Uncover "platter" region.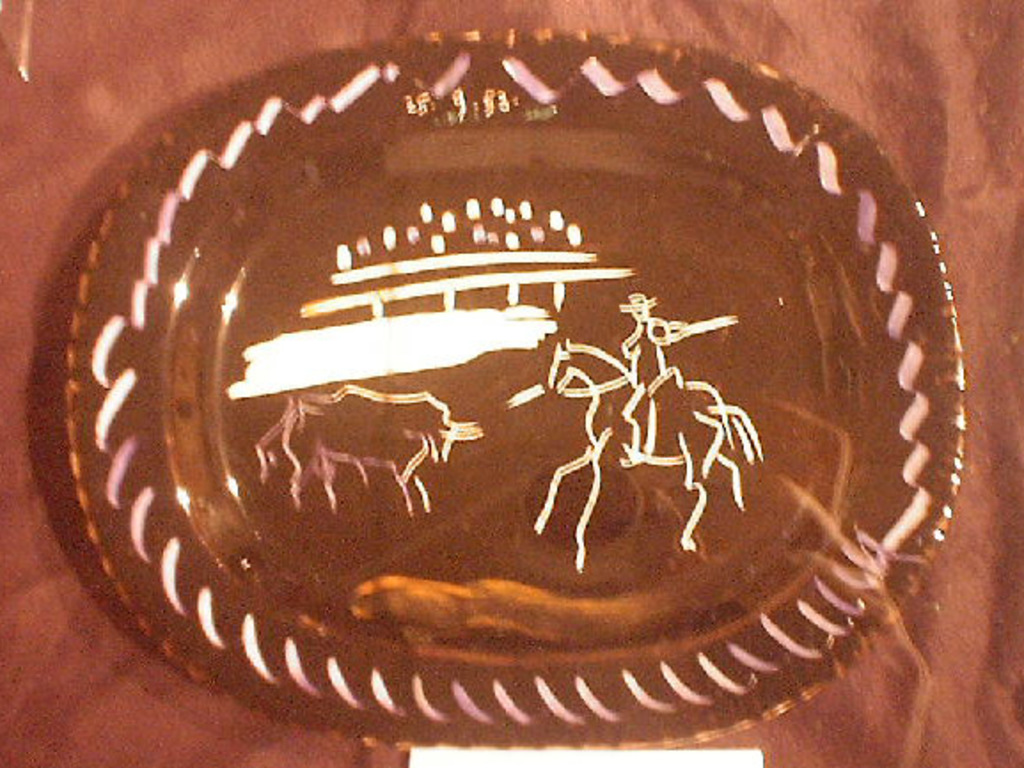
Uncovered: region(66, 28, 965, 745).
